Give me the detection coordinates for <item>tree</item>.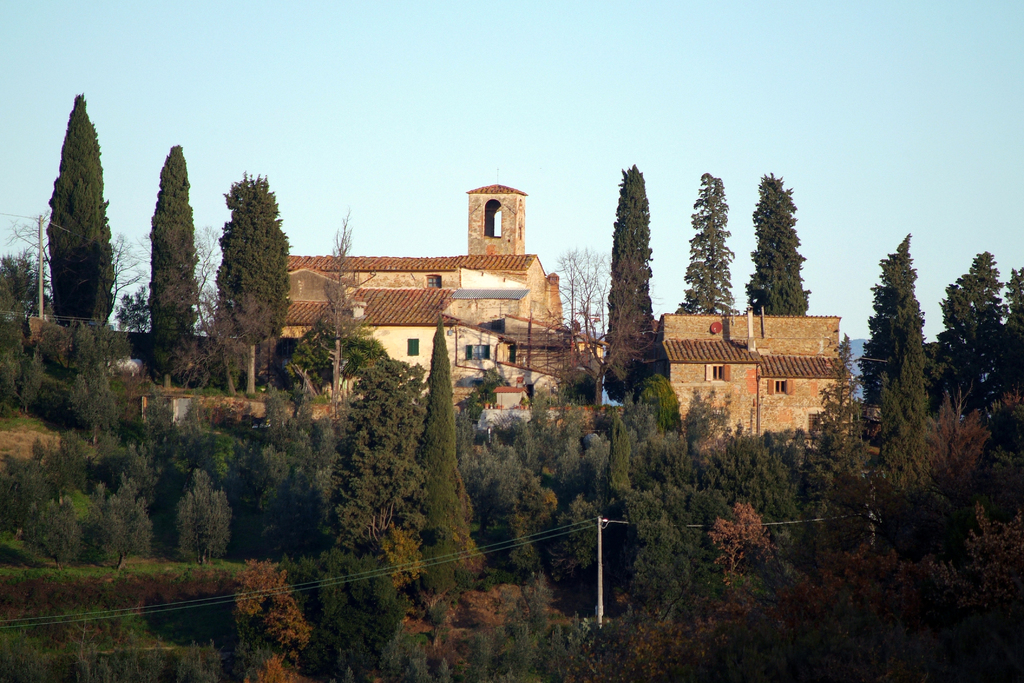
[178, 462, 235, 561].
